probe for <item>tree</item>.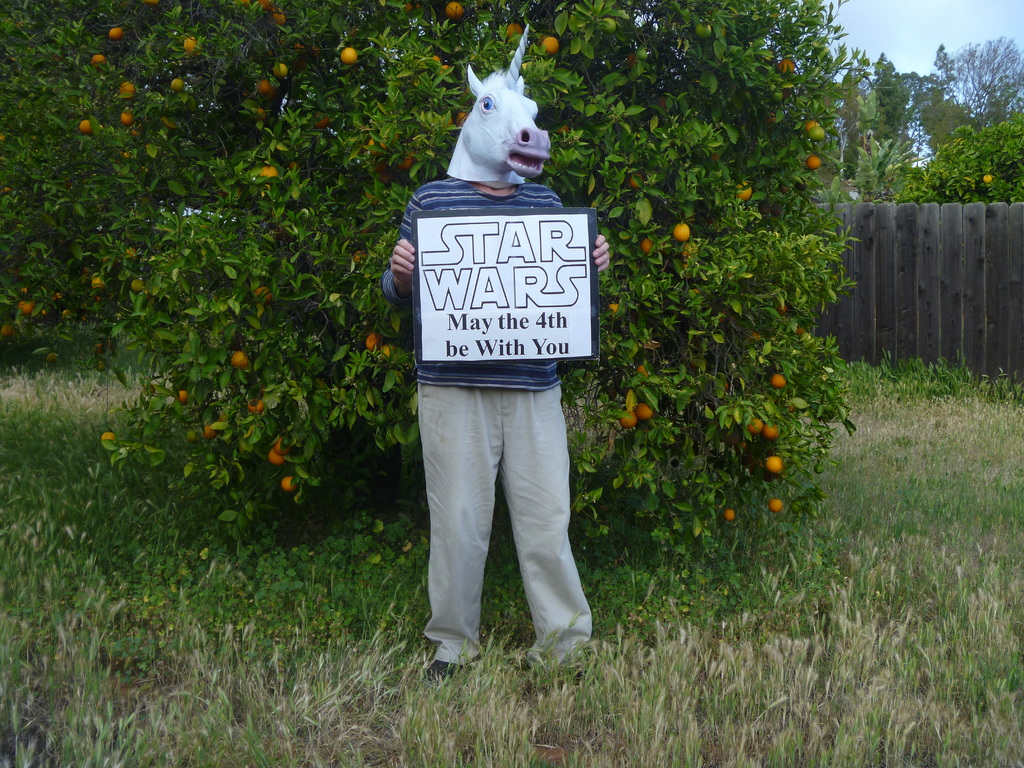
Probe result: (922,27,1023,159).
